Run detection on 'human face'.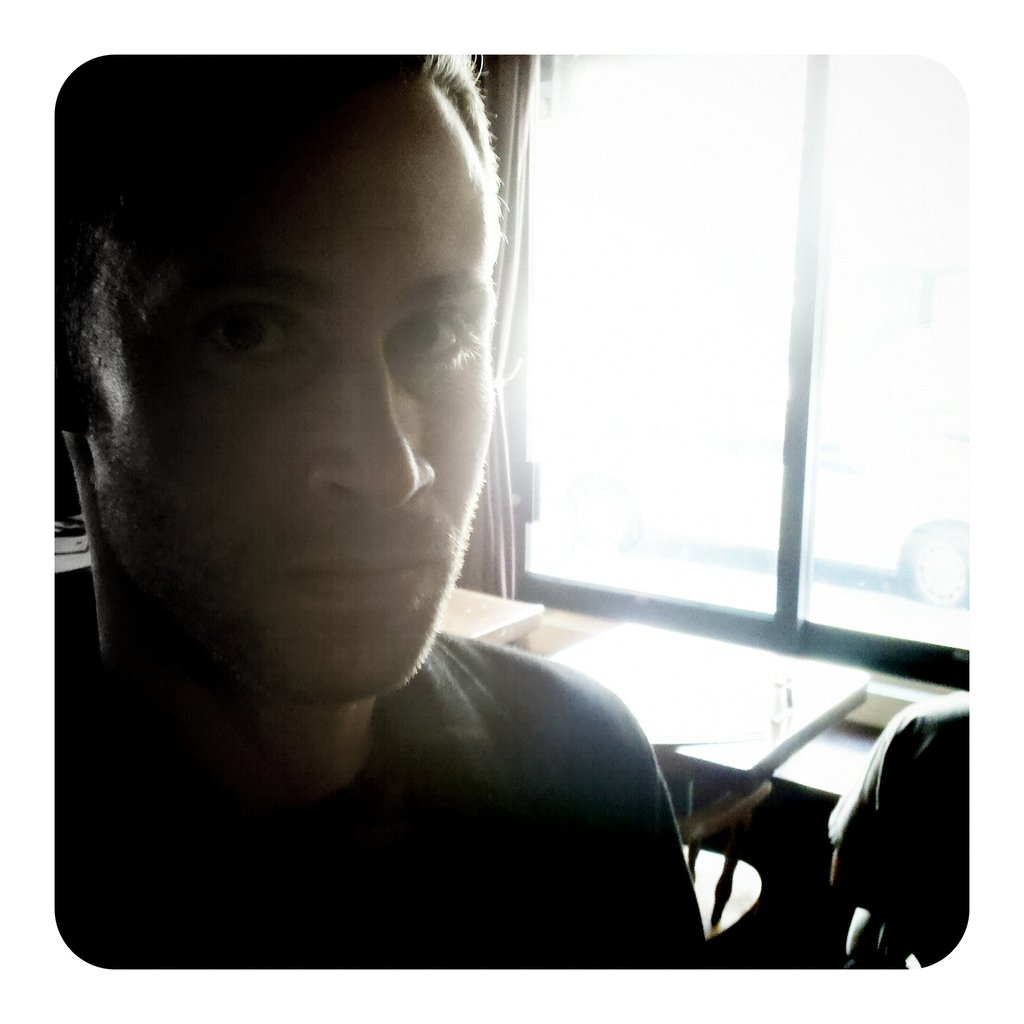
Result: <box>76,52,498,701</box>.
